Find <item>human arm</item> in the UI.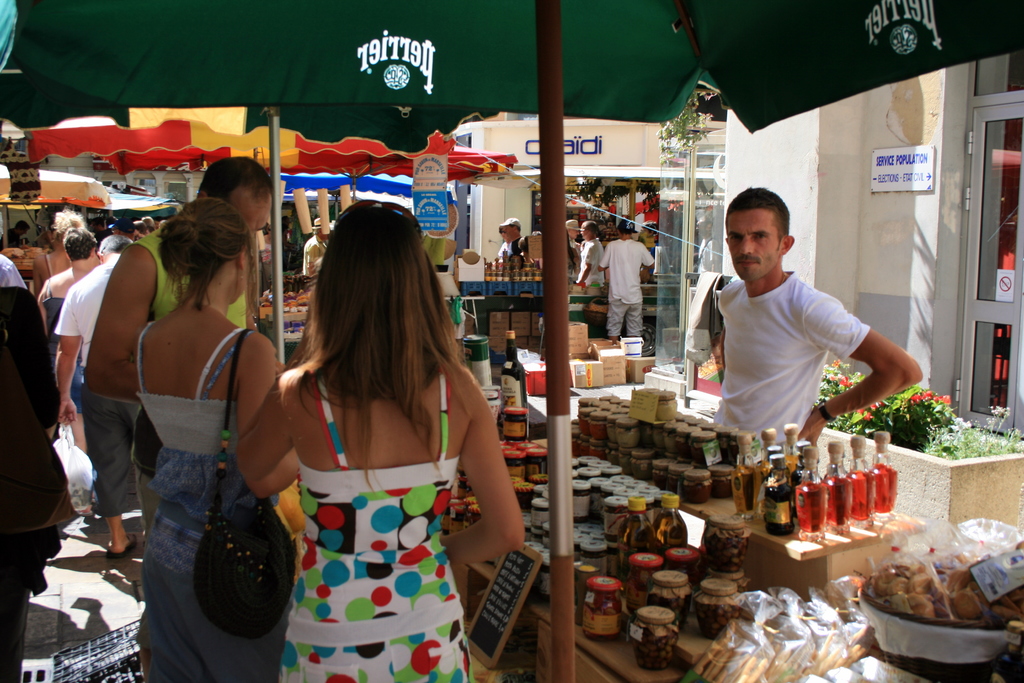
UI element at BBox(643, 246, 656, 270).
